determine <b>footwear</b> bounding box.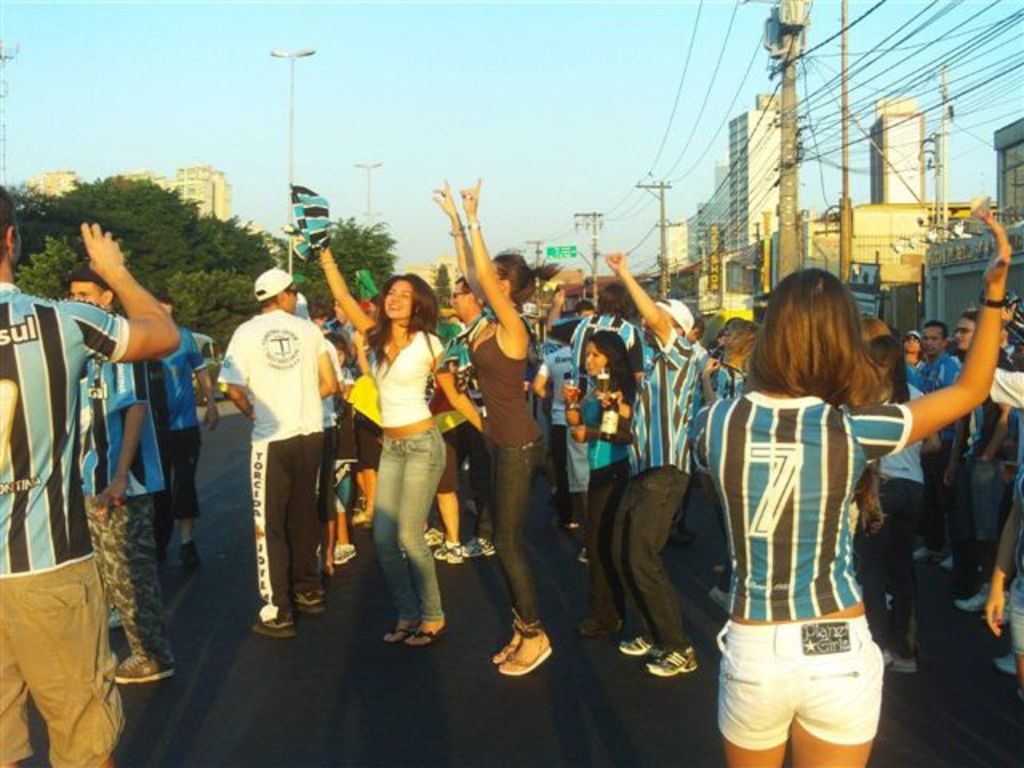
Determined: bbox(486, 634, 522, 661).
